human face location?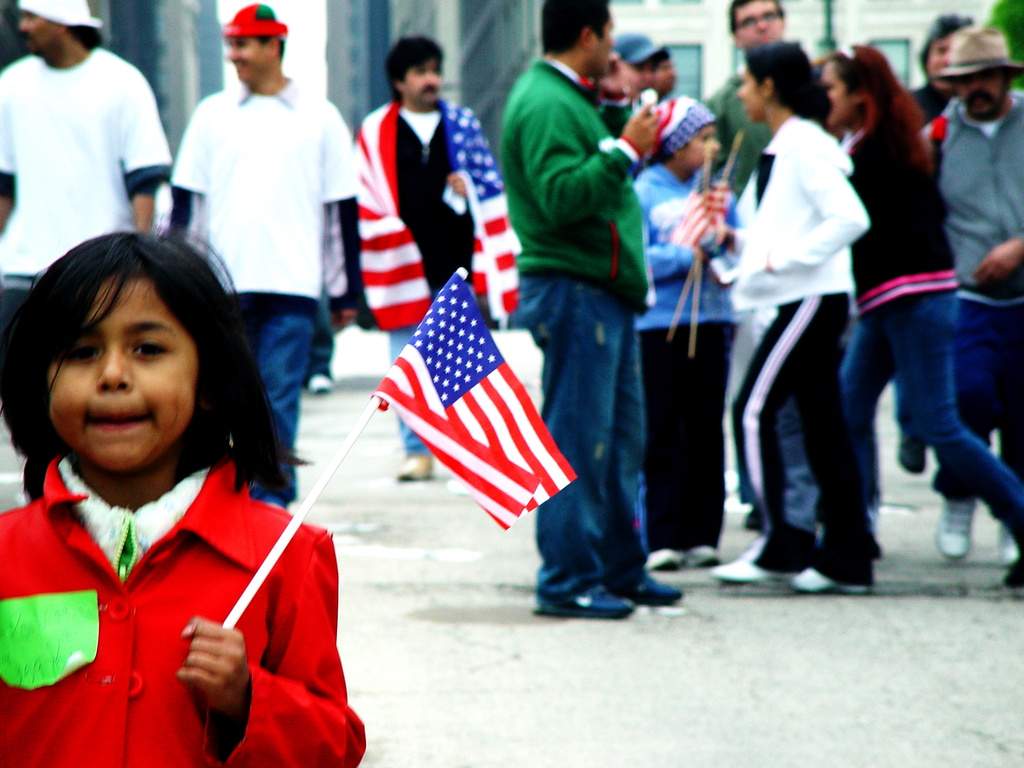
<bbox>733, 0, 785, 35</bbox>
